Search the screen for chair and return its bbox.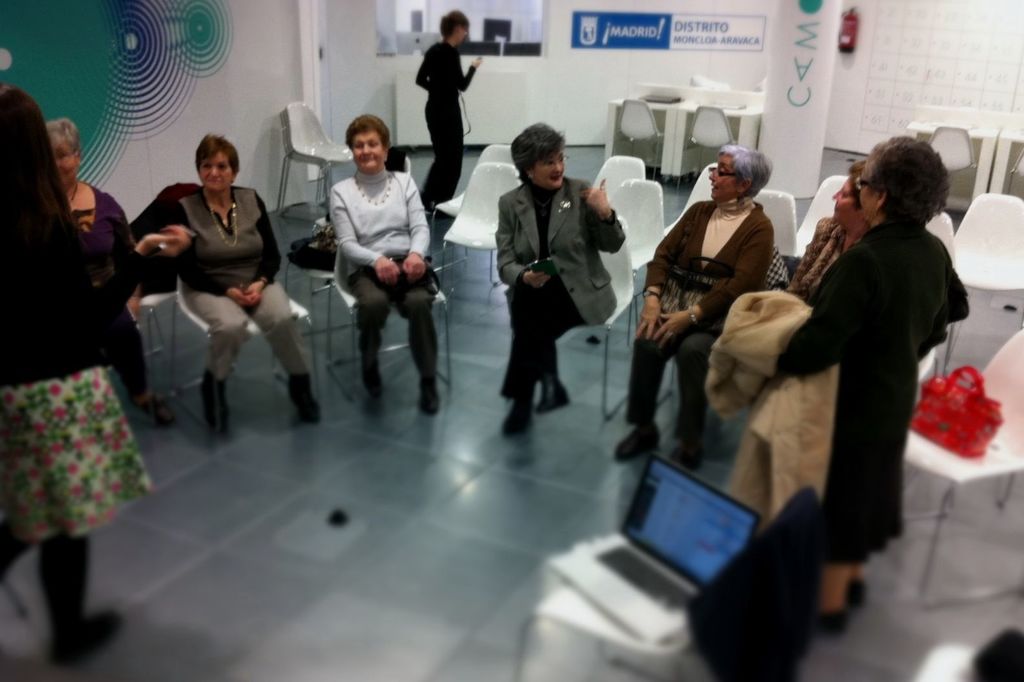
Found: {"x1": 589, "y1": 157, "x2": 646, "y2": 209}.
